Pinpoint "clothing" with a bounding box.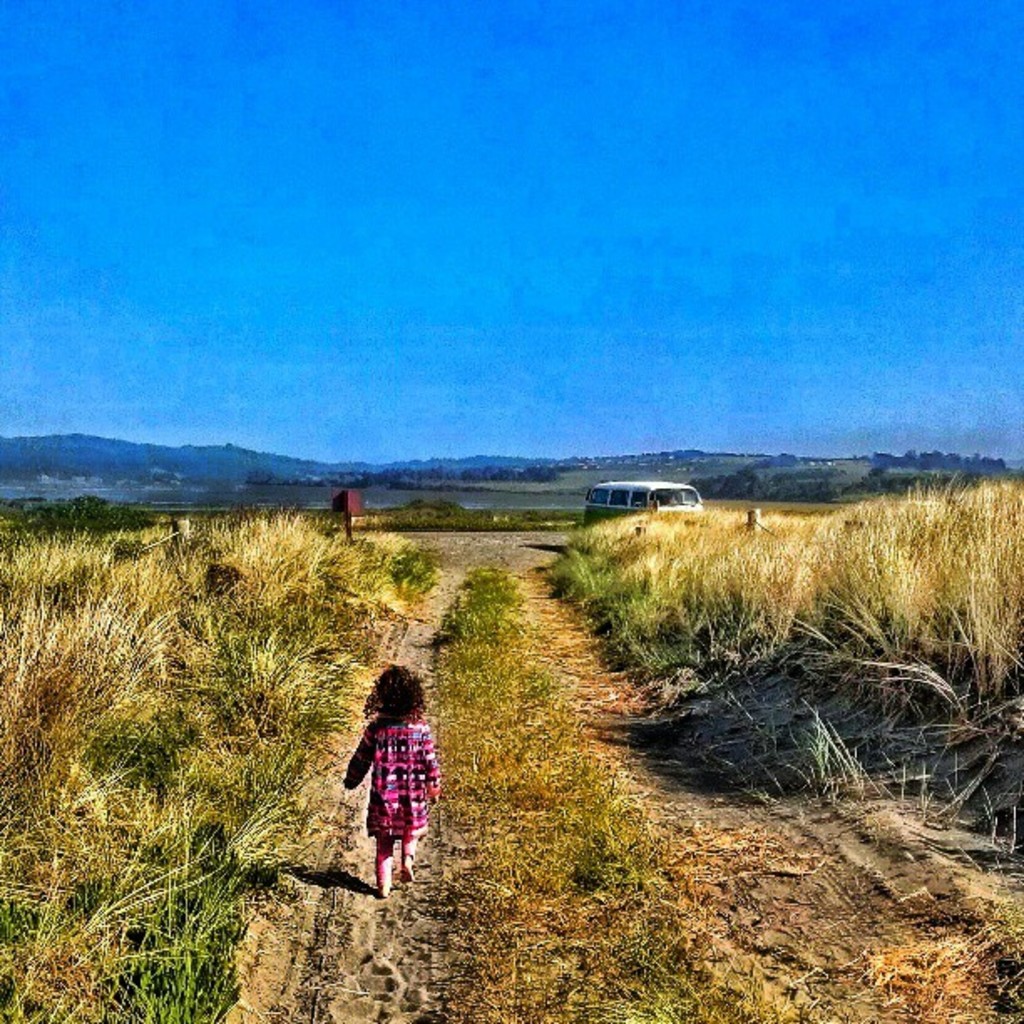
[338,713,445,893].
